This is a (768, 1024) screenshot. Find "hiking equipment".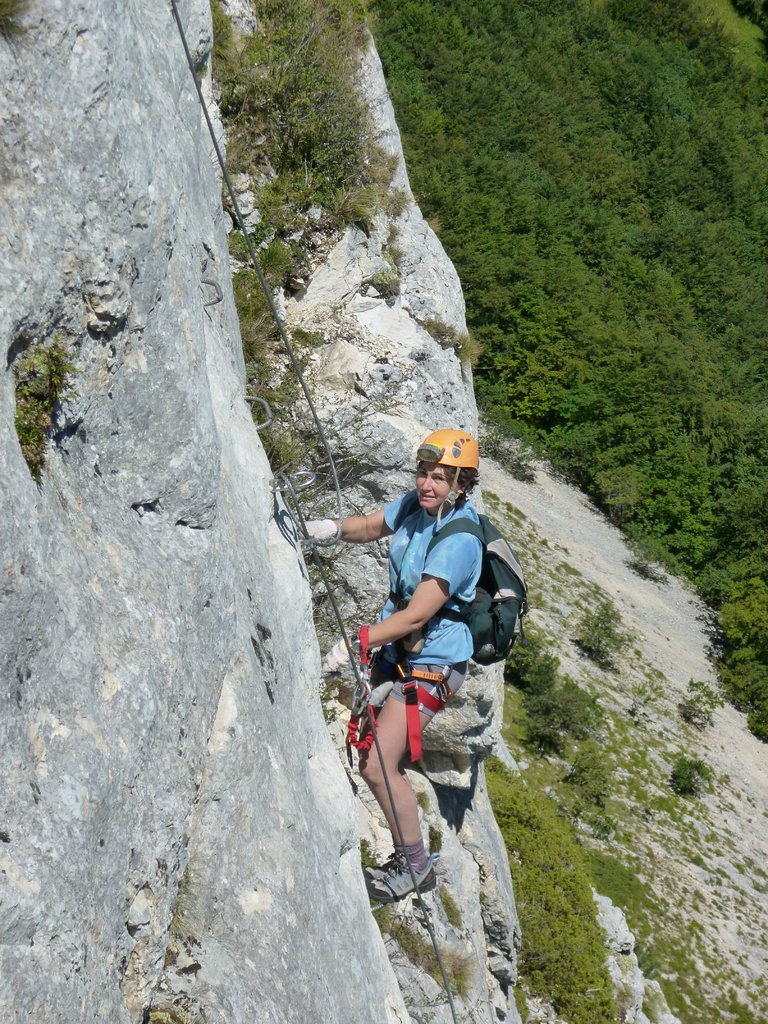
Bounding box: <bbox>296, 511, 339, 548</bbox>.
